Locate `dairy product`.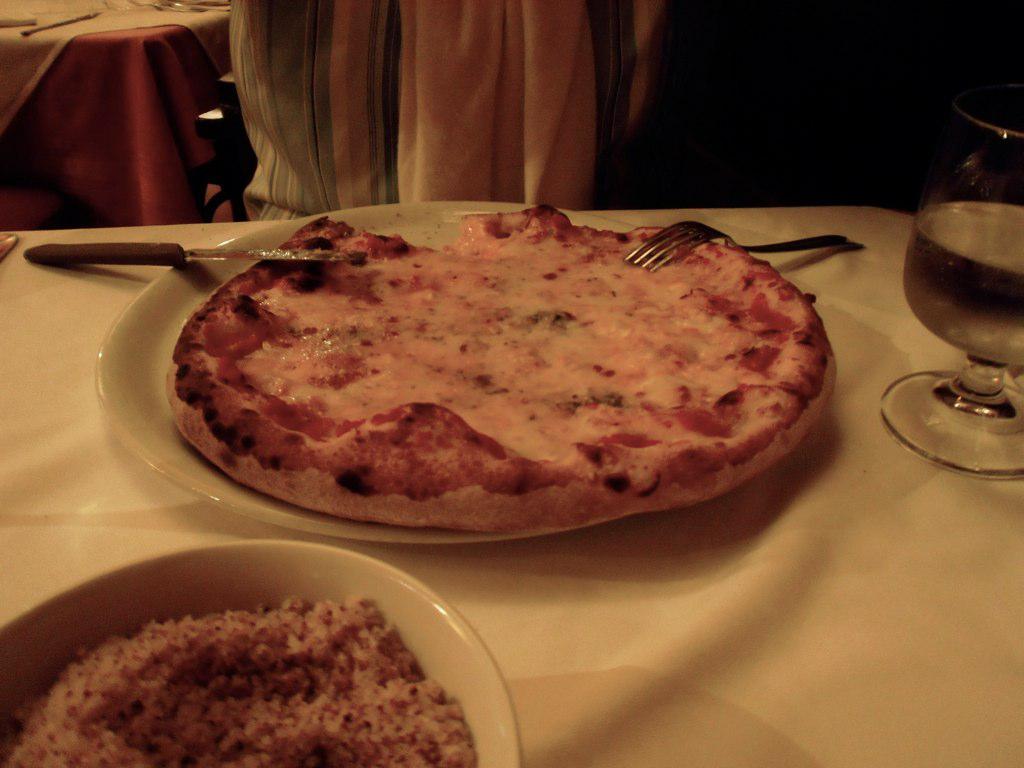
Bounding box: locate(162, 232, 864, 570).
